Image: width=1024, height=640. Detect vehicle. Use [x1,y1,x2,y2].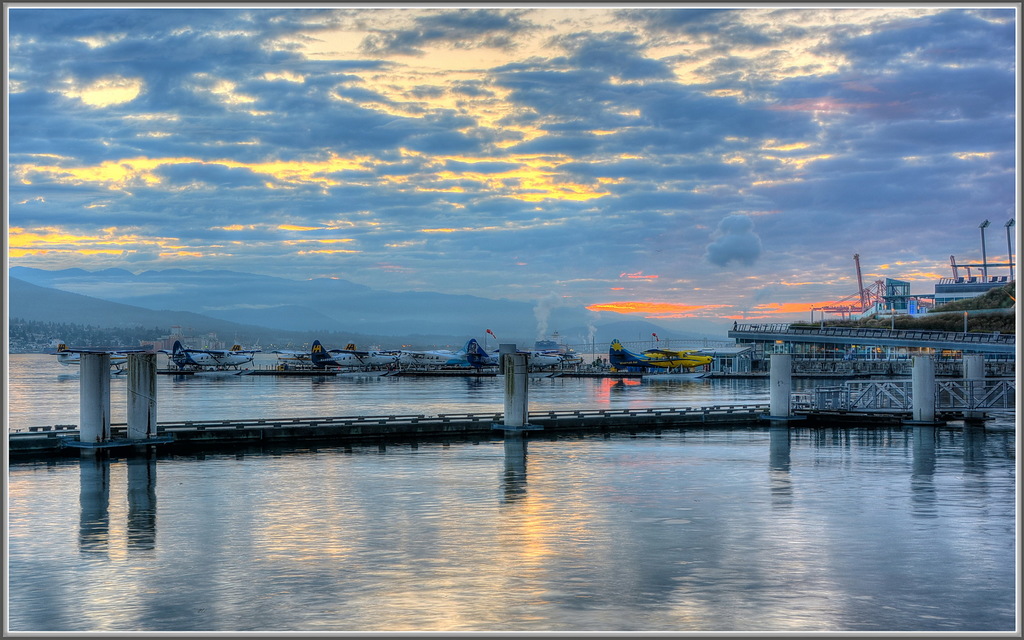
[608,339,717,379].
